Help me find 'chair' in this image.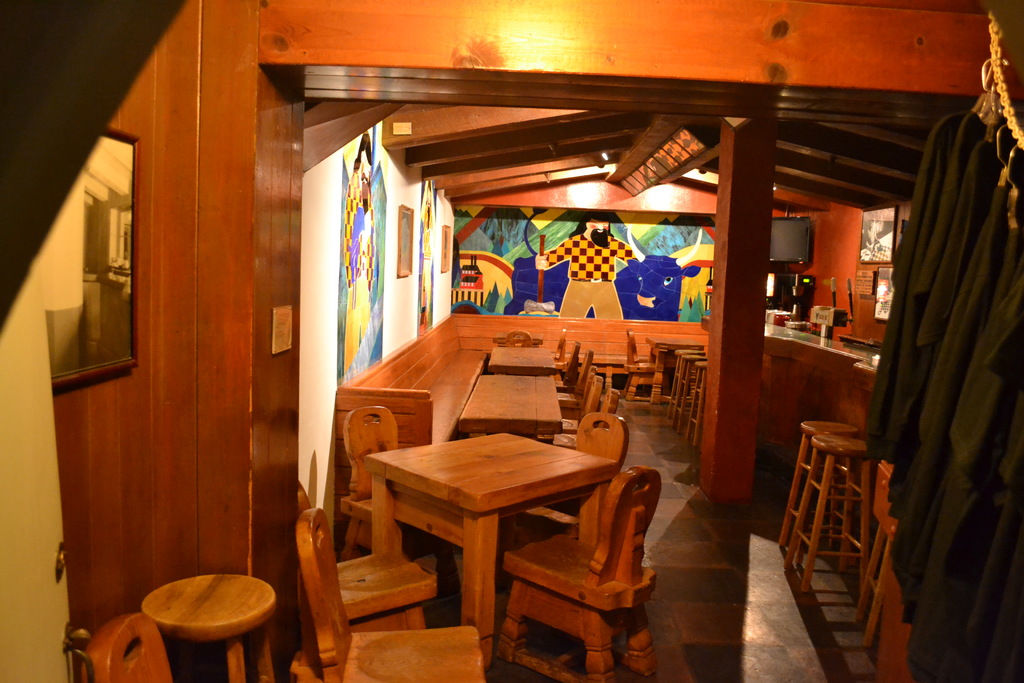
Found it: (x1=561, y1=372, x2=611, y2=433).
